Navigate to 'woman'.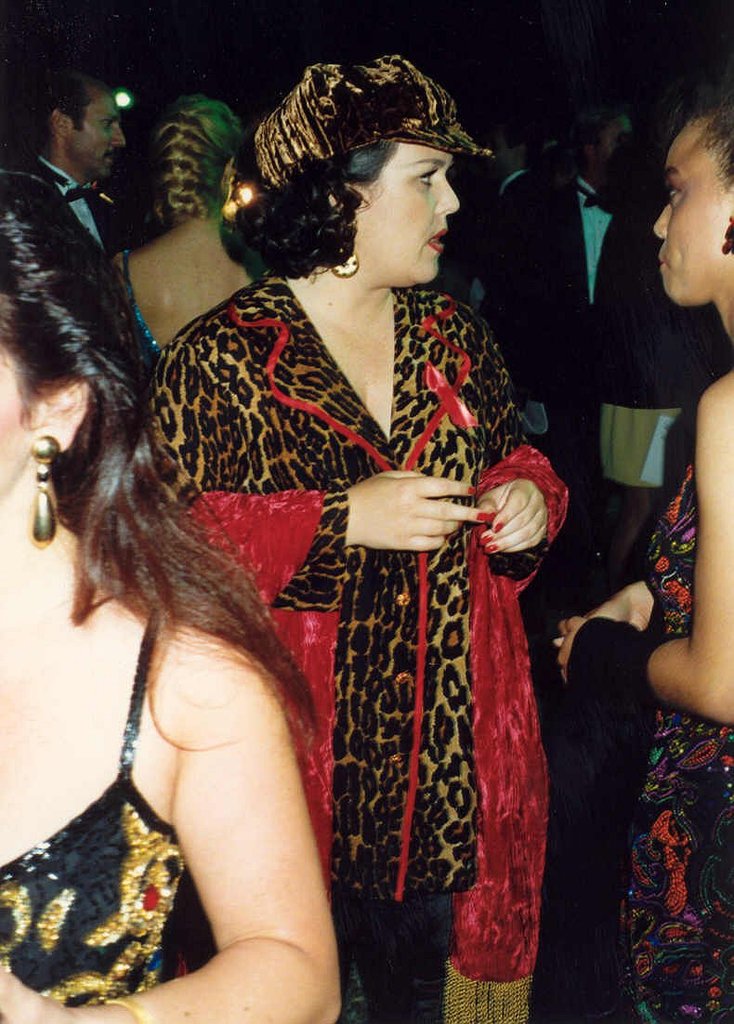
Navigation target: 0:152:339:1023.
